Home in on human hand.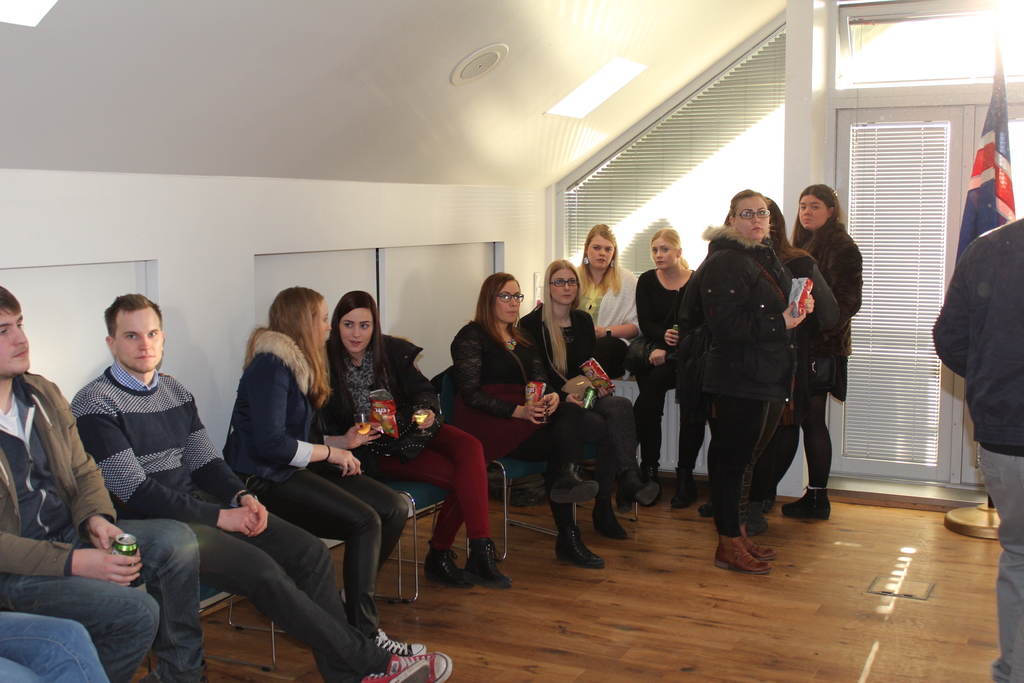
Homed in at 540/391/560/418.
